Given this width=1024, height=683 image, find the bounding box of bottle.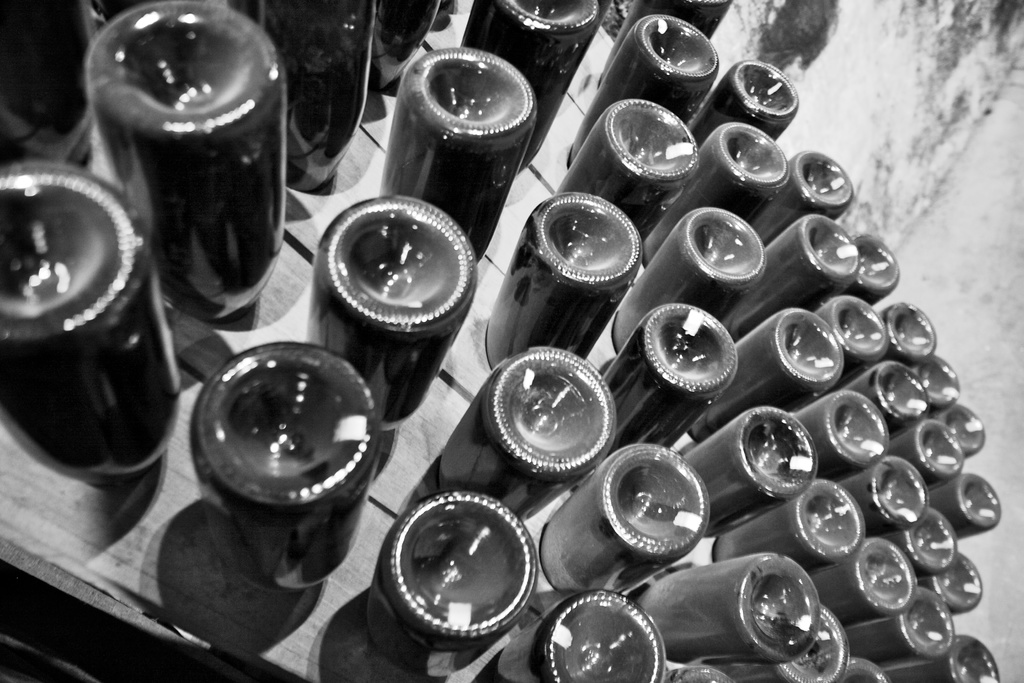
(884, 419, 966, 488).
